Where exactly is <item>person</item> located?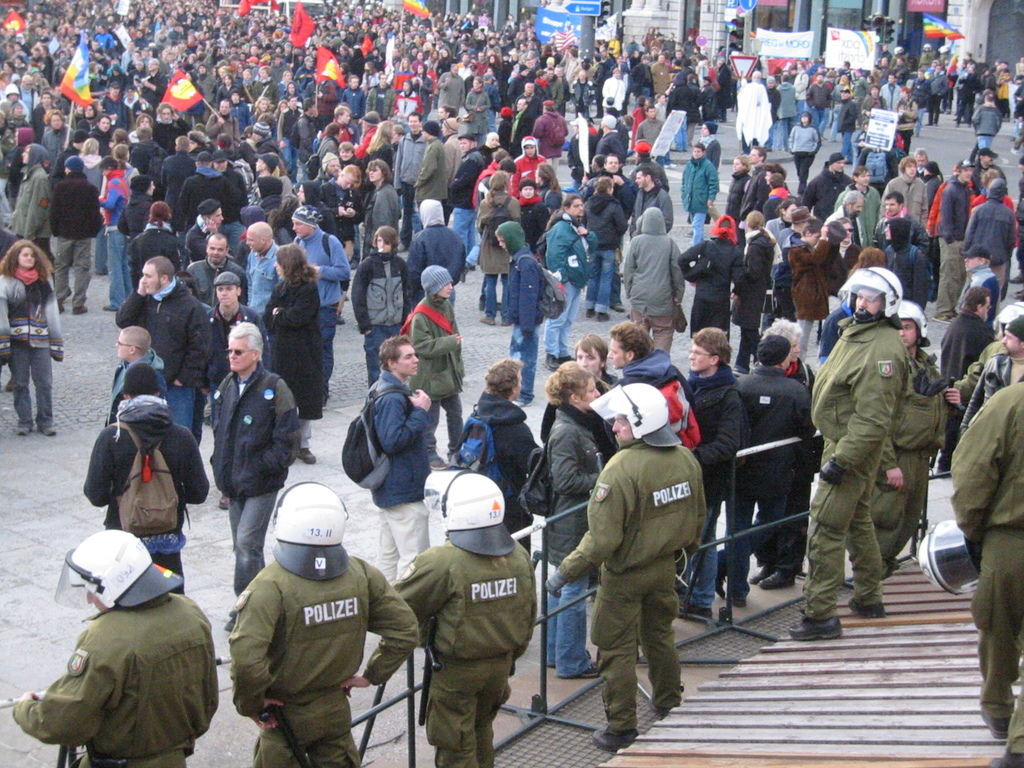
Its bounding box is [233,480,424,767].
